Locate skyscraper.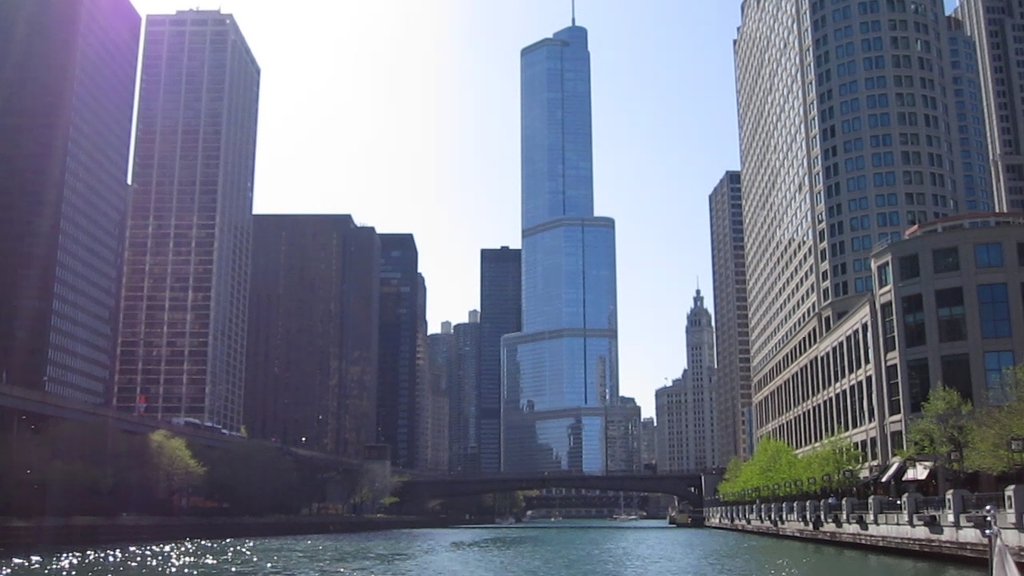
Bounding box: box=[0, 0, 148, 402].
